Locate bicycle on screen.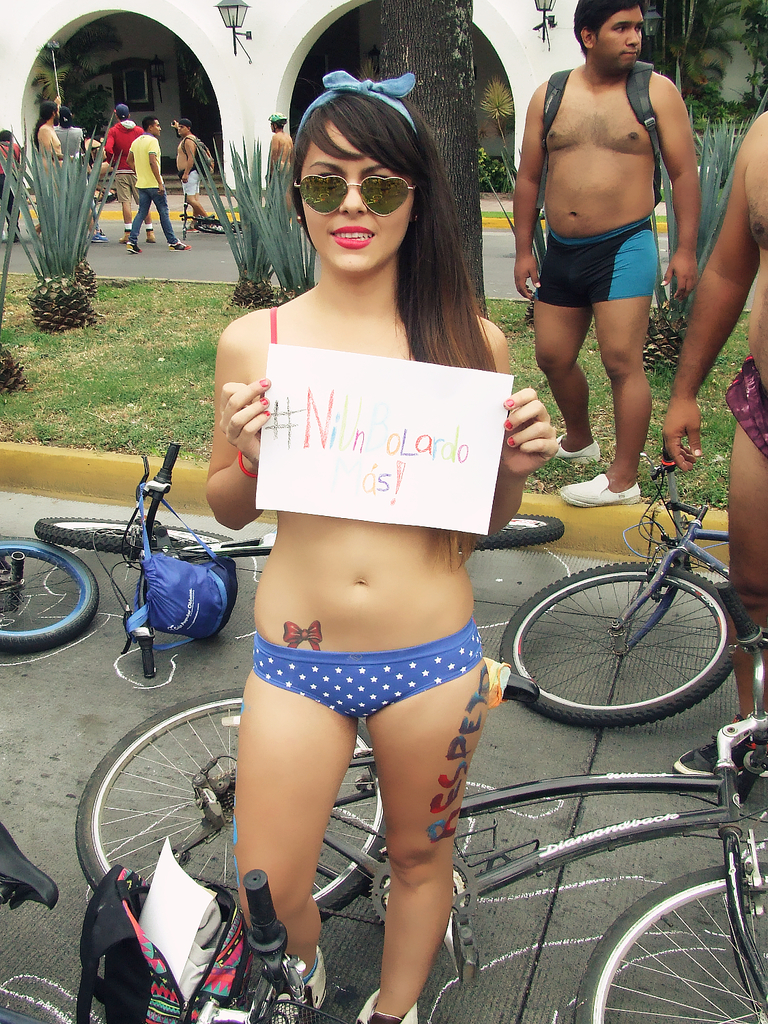
On screen at left=519, top=401, right=755, bottom=739.
